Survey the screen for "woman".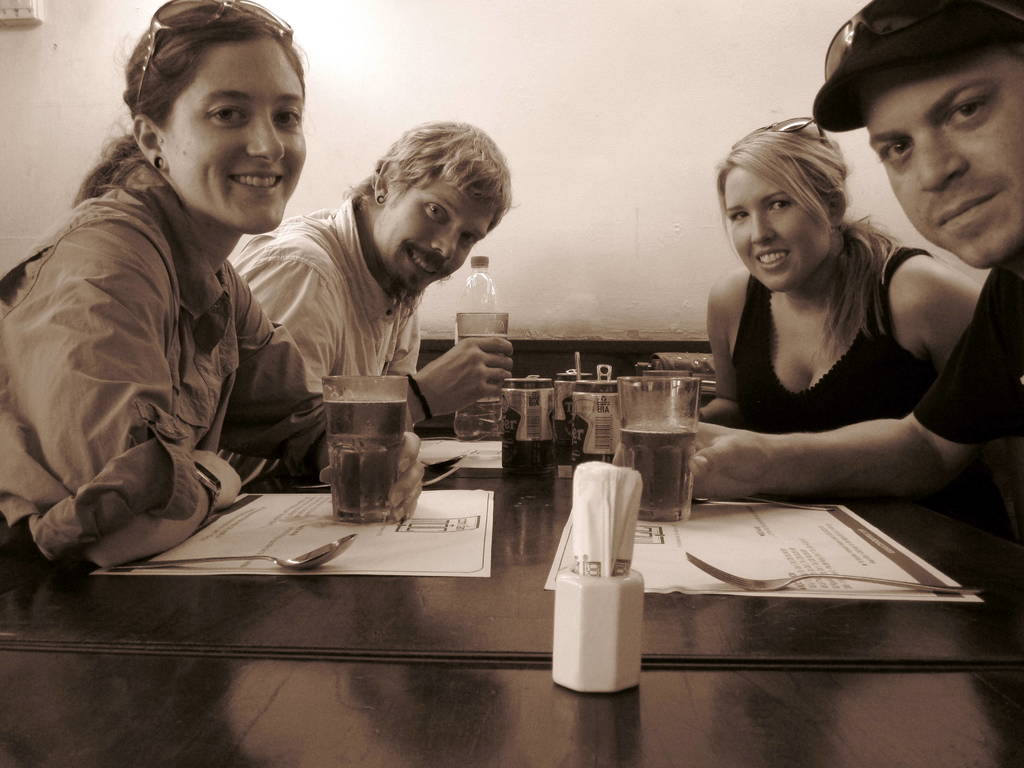
Survey found: (0, 0, 426, 576).
